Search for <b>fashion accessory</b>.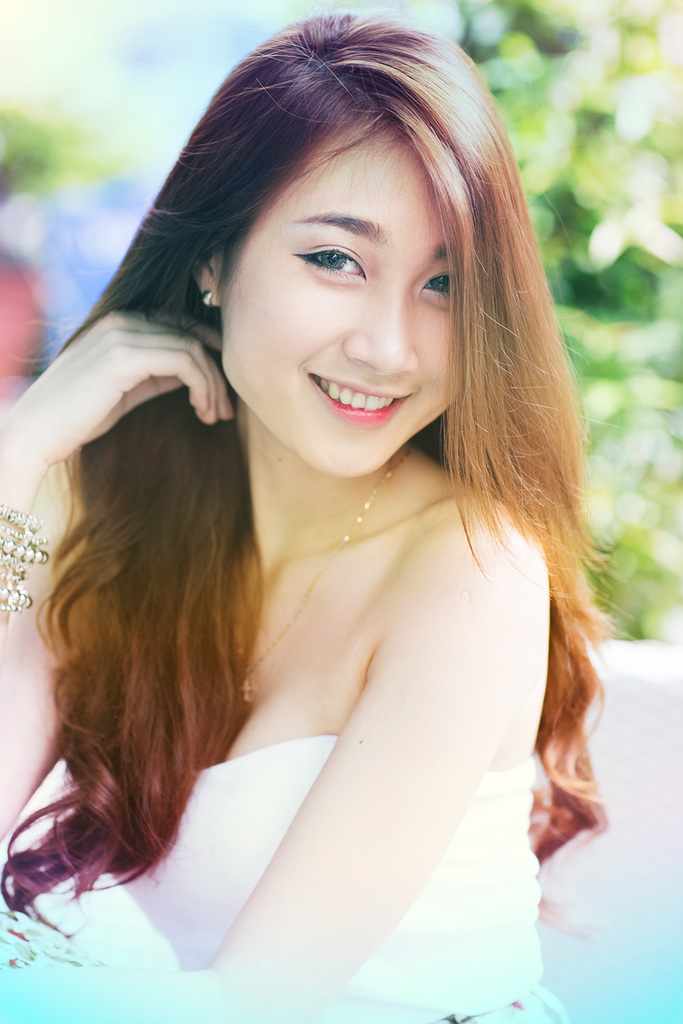
Found at 229:442:416:705.
